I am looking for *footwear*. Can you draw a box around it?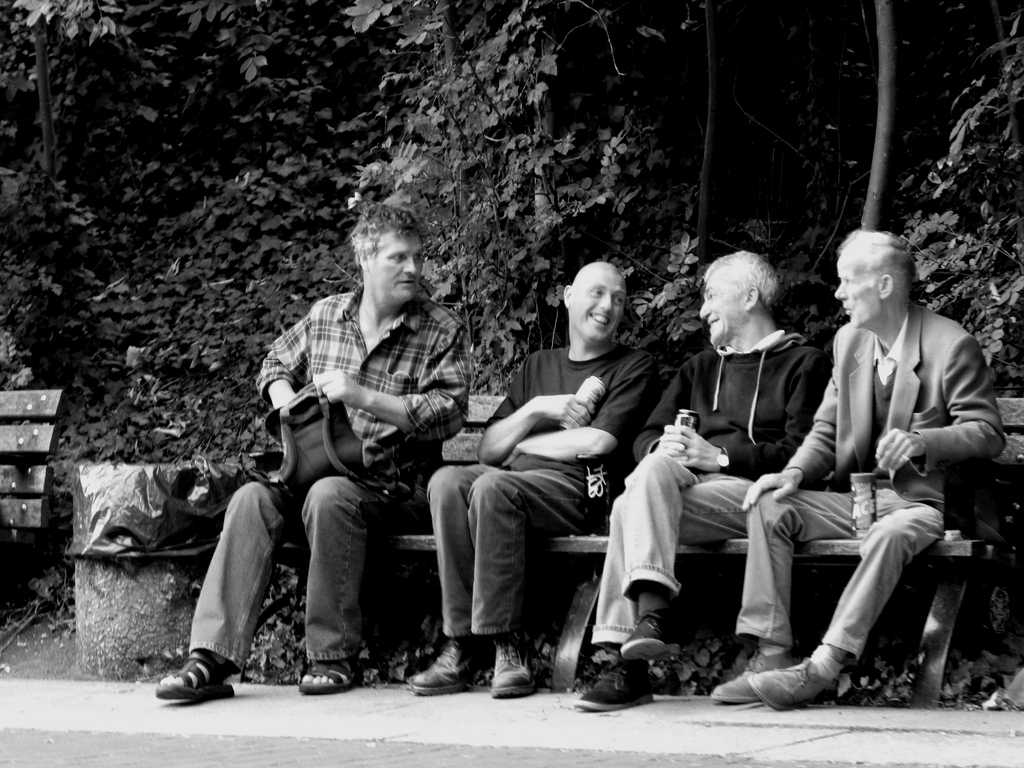
Sure, the bounding box is 616 604 676 662.
